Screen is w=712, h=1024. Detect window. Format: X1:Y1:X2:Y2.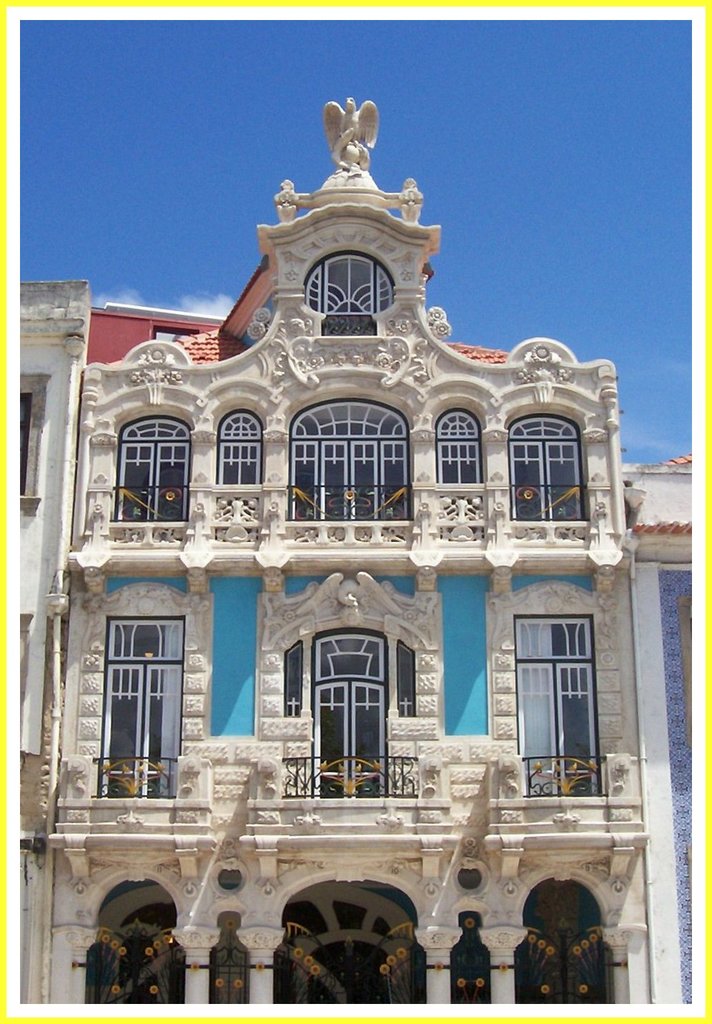
287:644:299:714.
